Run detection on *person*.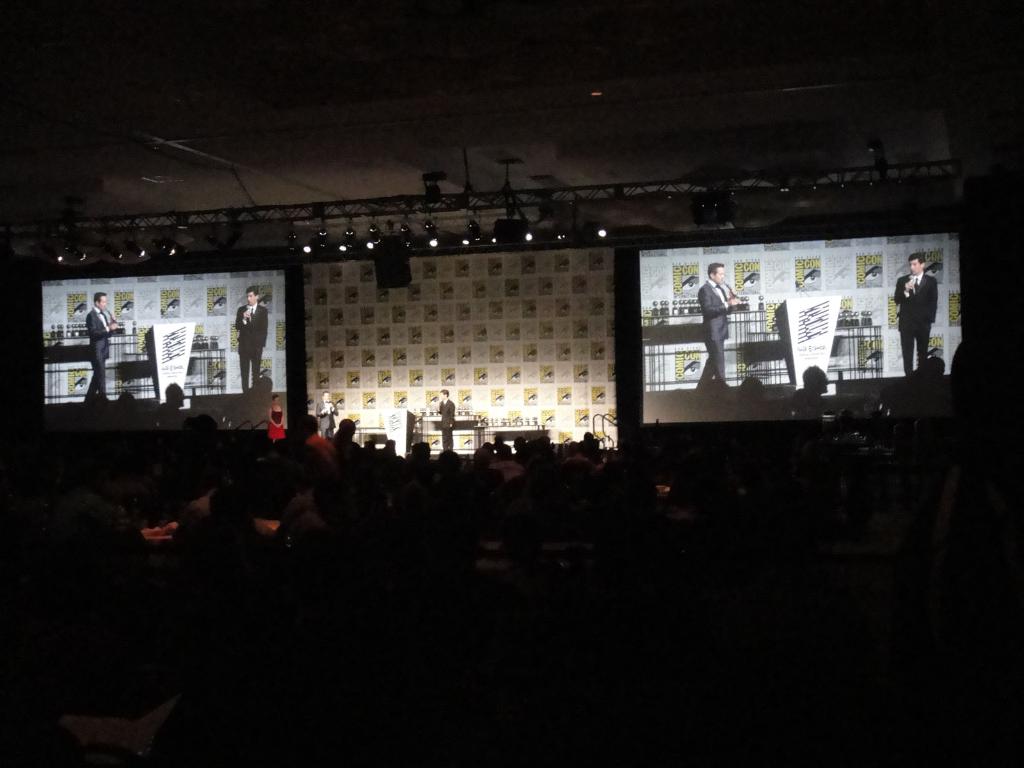
Result: bbox(895, 260, 952, 369).
